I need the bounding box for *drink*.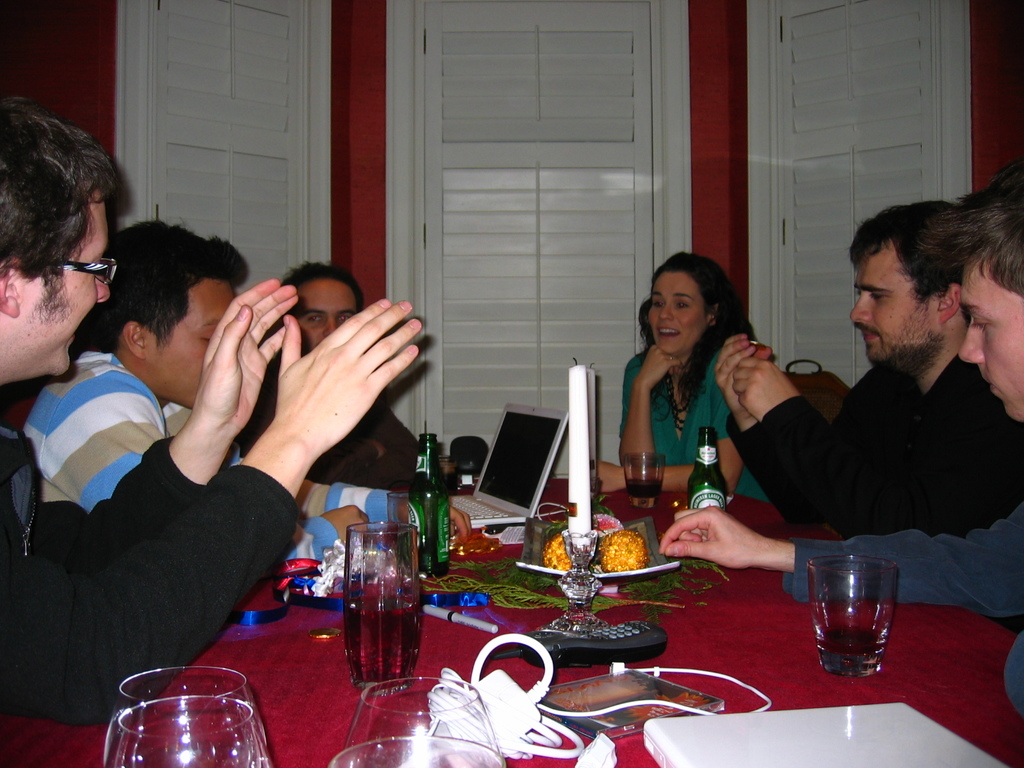
Here it is: locate(625, 477, 660, 504).
